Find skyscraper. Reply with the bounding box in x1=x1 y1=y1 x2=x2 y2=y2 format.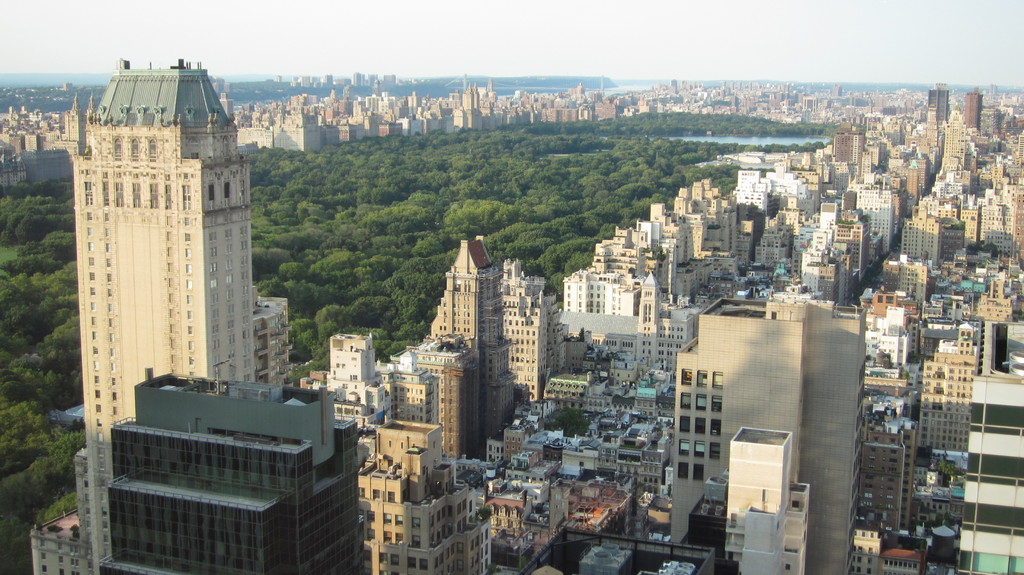
x1=96 y1=361 x2=361 y2=572.
